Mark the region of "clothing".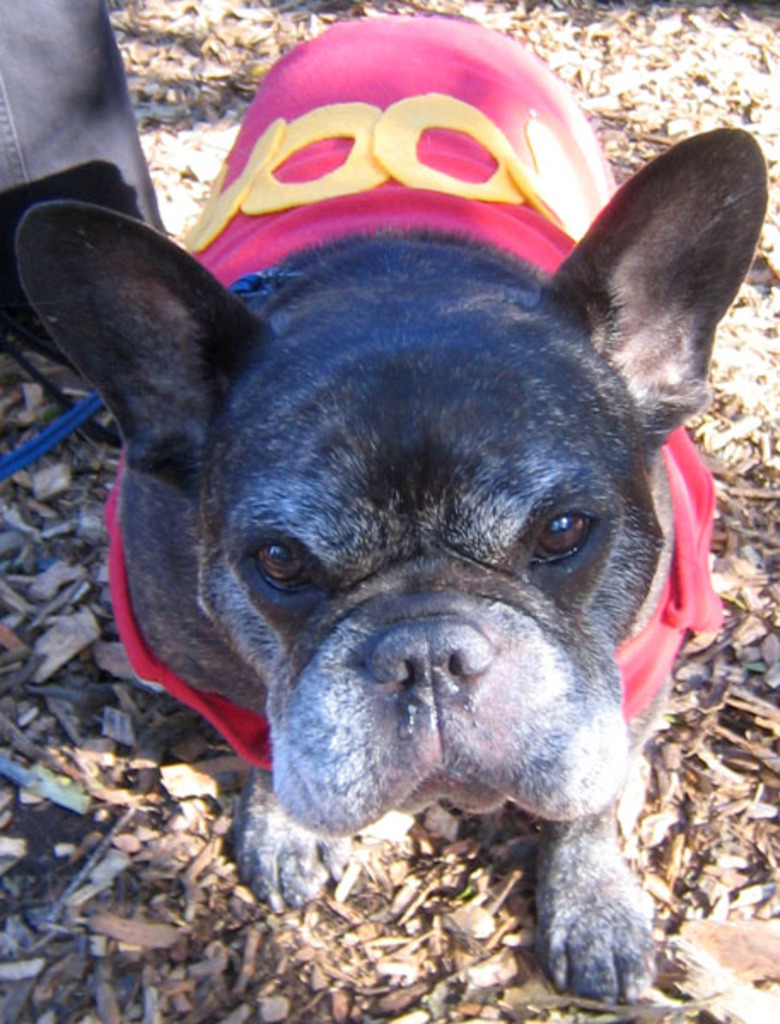
Region: l=0, t=0, r=174, b=360.
